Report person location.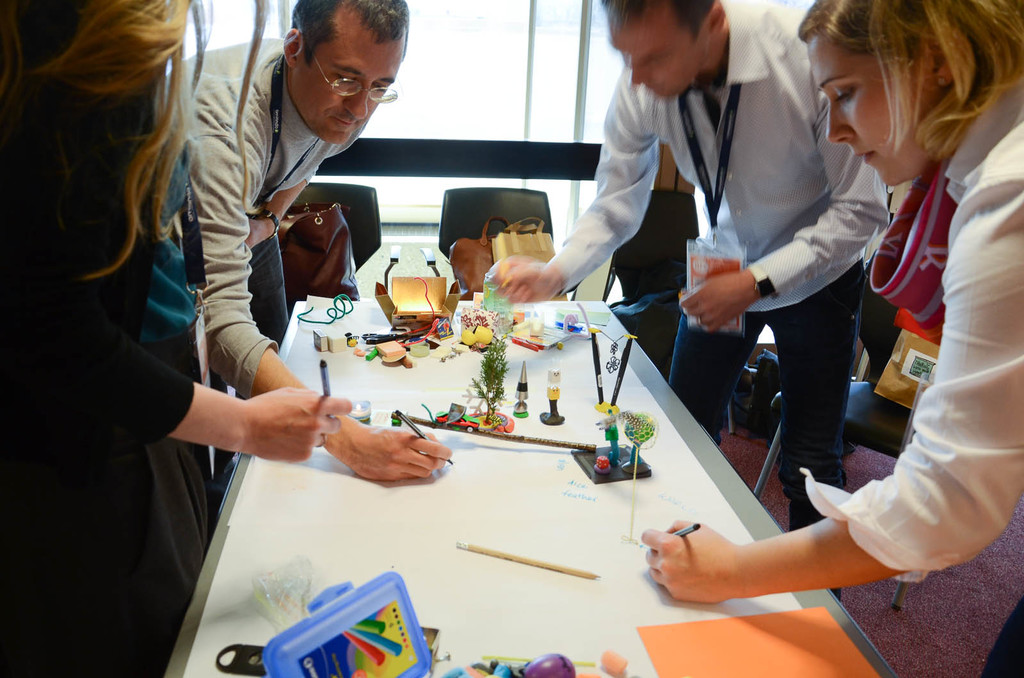
Report: crop(496, 0, 891, 606).
